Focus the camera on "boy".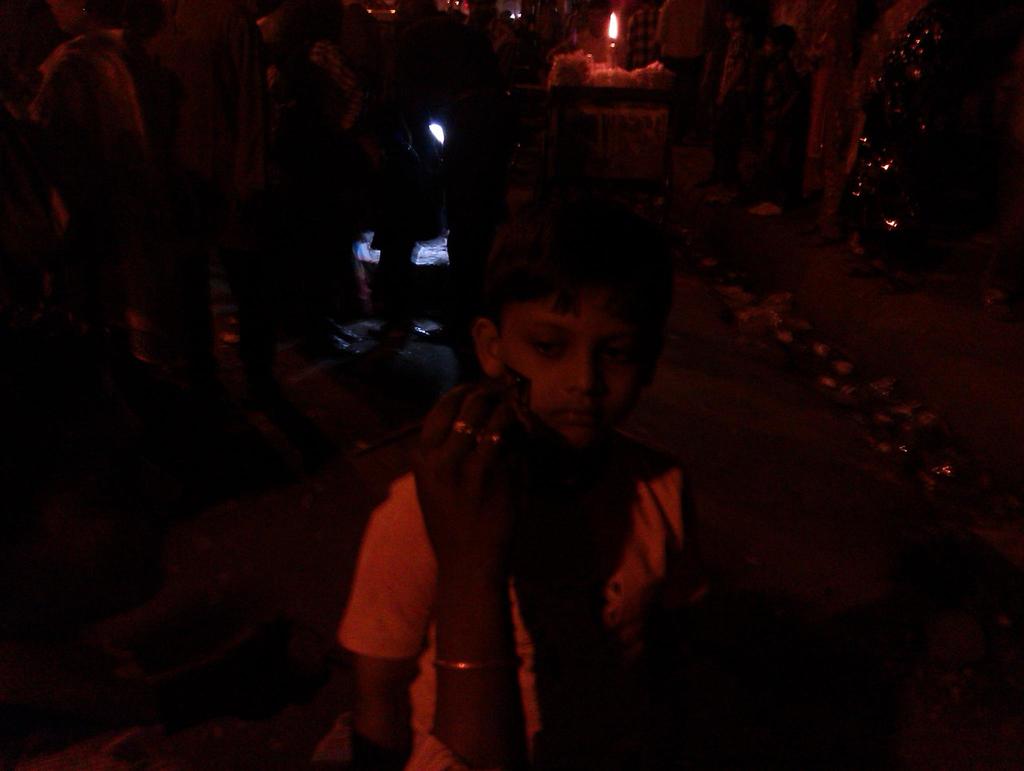
Focus region: 333:209:736:736.
